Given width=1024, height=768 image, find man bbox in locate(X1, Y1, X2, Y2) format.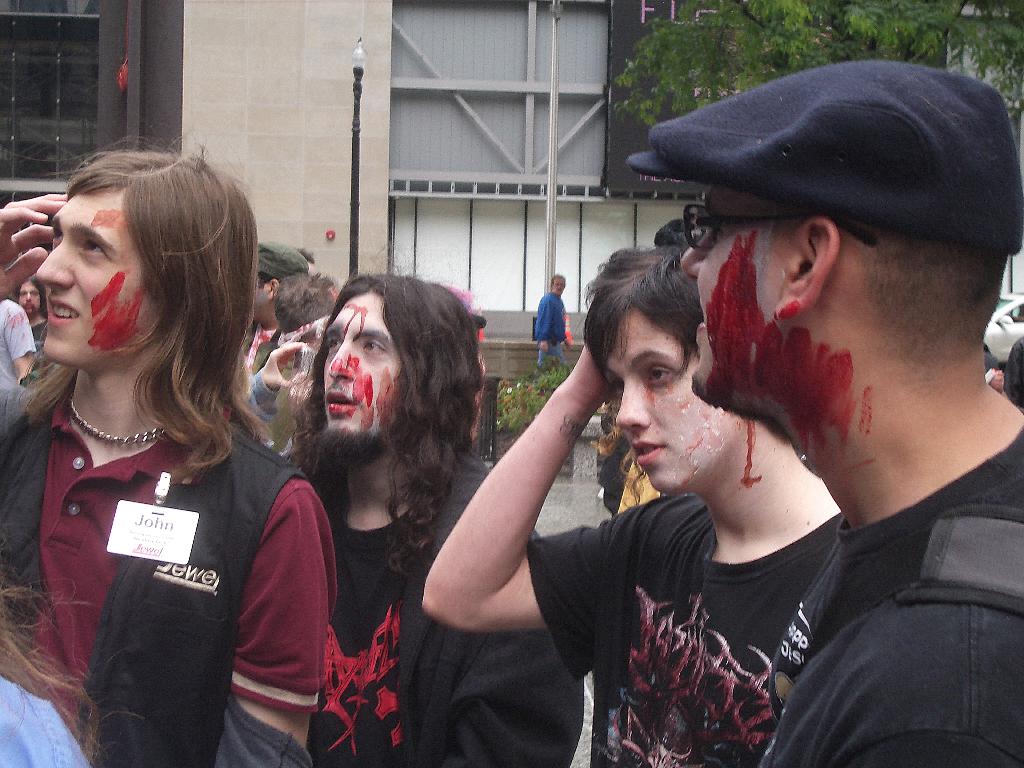
locate(419, 241, 838, 767).
